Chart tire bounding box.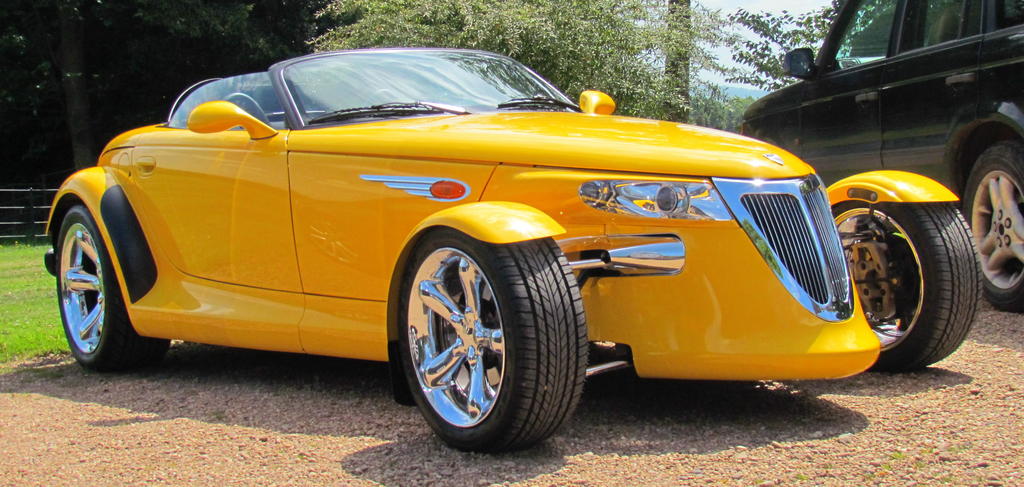
Charted: (960, 138, 1023, 311).
